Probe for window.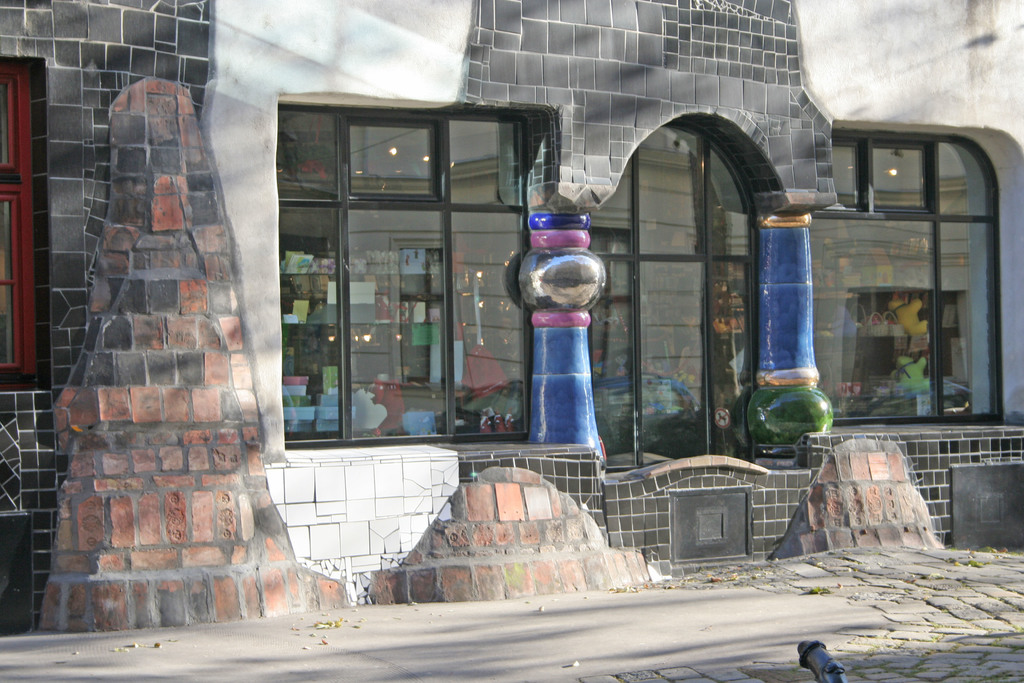
Probe result: BBox(796, 101, 1019, 450).
